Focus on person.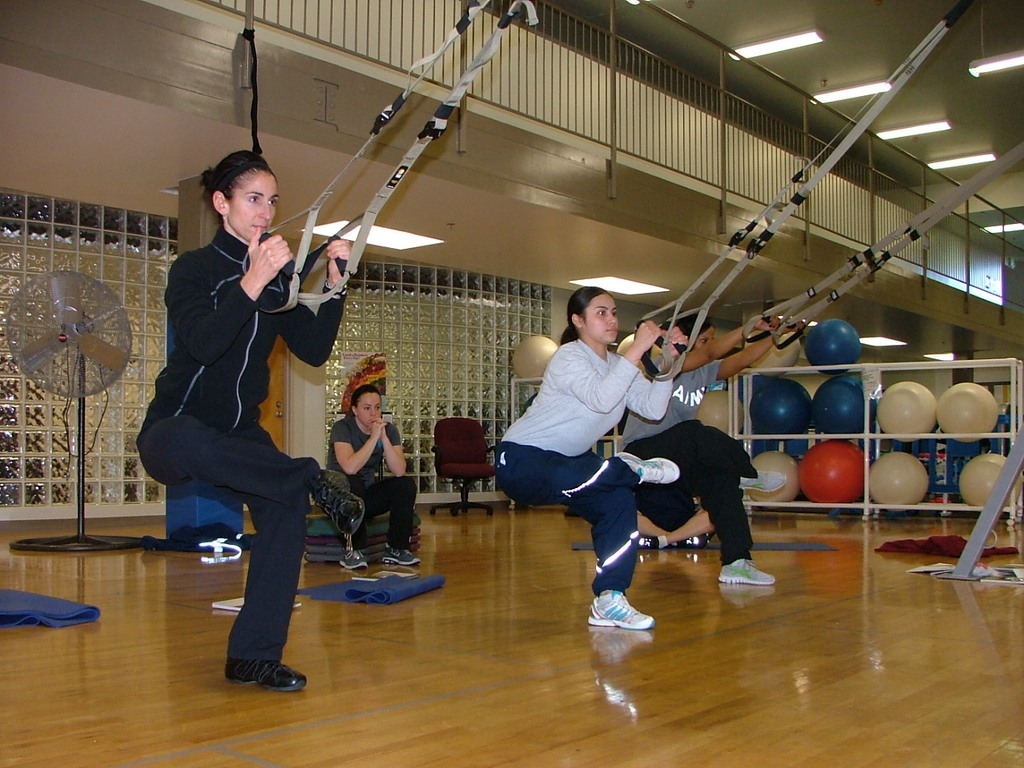
Focused at {"left": 619, "top": 322, "right": 776, "bottom": 586}.
